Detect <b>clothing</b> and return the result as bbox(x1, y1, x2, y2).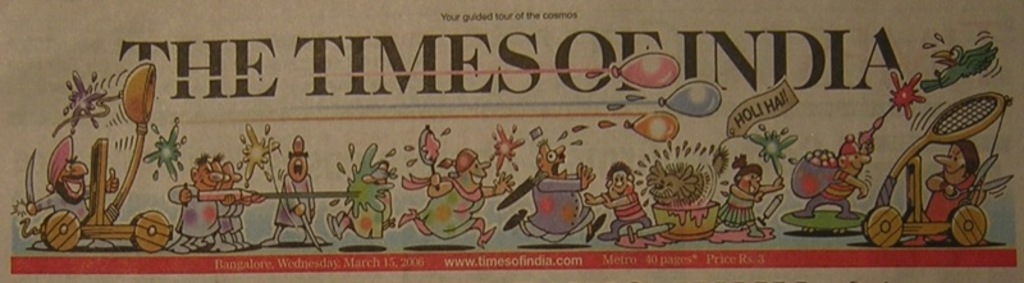
bbox(922, 175, 977, 243).
